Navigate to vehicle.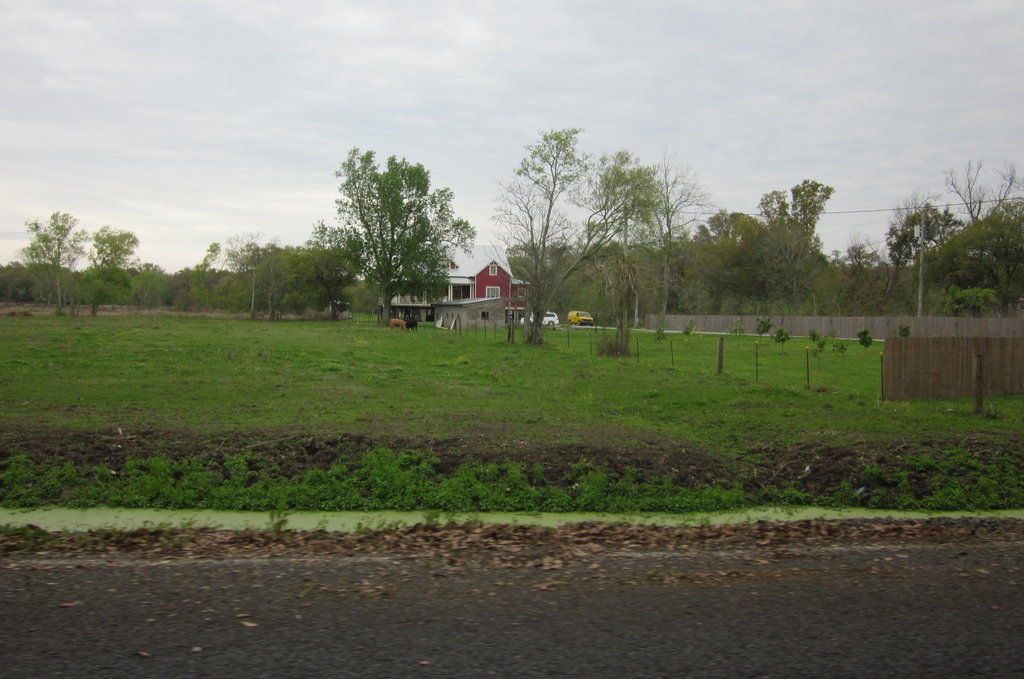
Navigation target: 522, 310, 561, 326.
